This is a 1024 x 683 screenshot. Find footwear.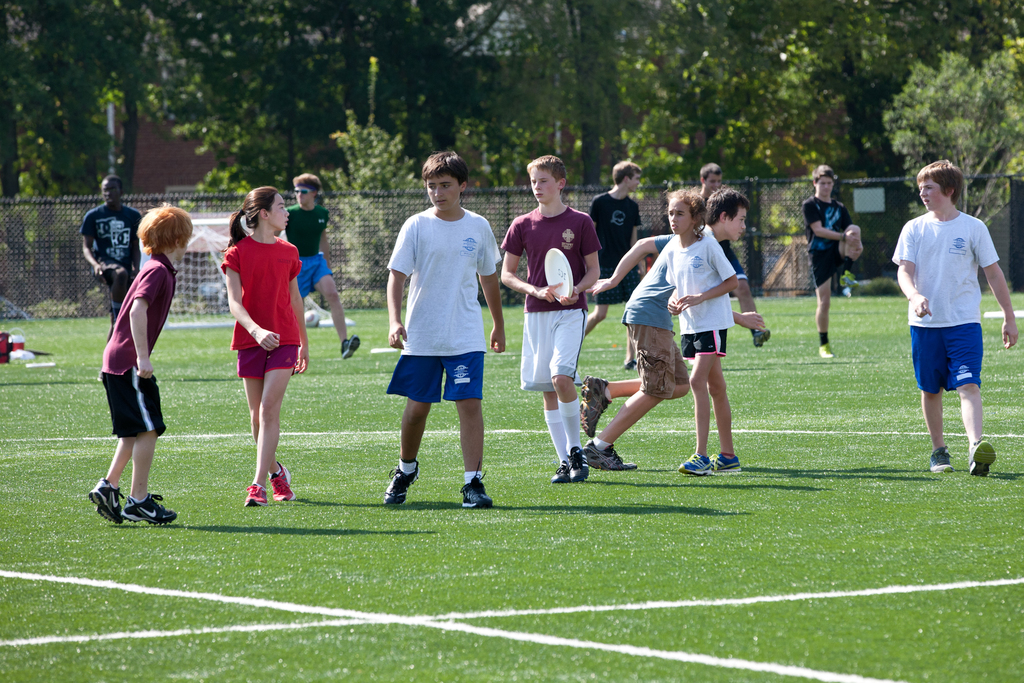
Bounding box: rect(243, 483, 268, 511).
